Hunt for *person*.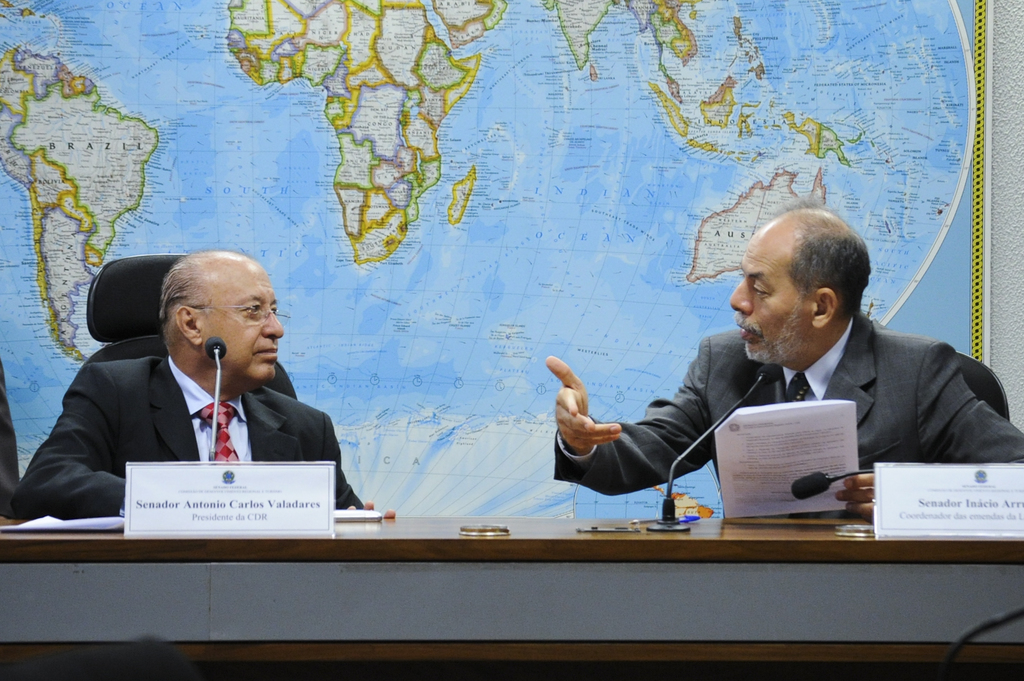
Hunted down at (574,211,1004,528).
